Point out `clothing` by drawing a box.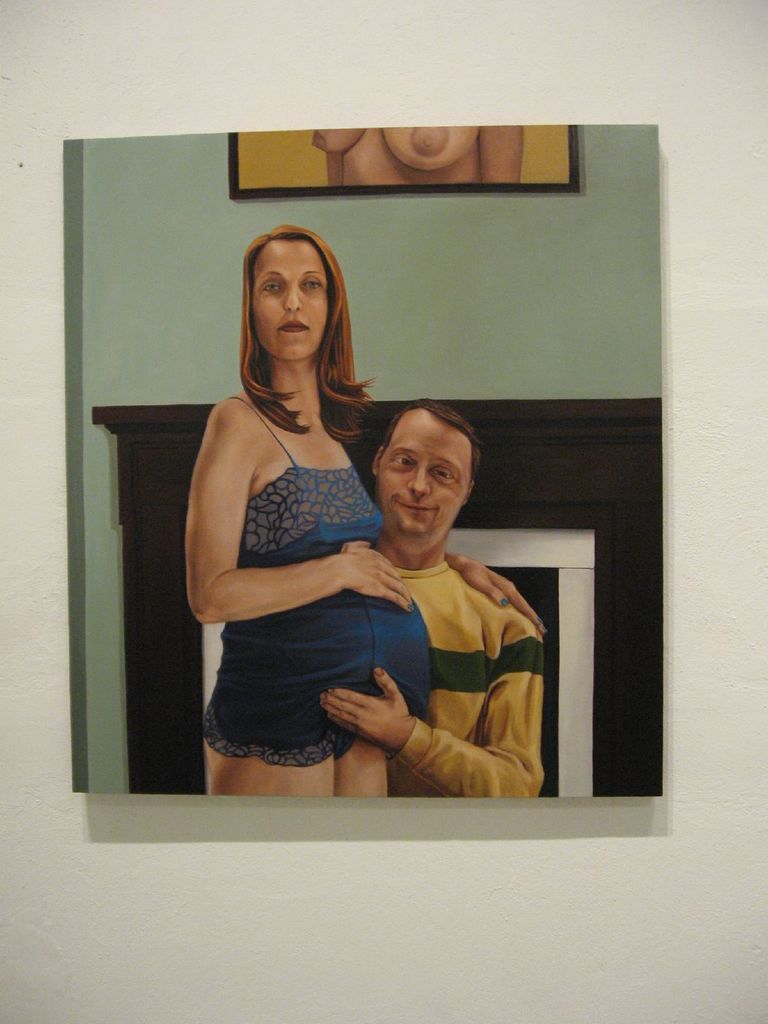
Rect(186, 316, 406, 752).
